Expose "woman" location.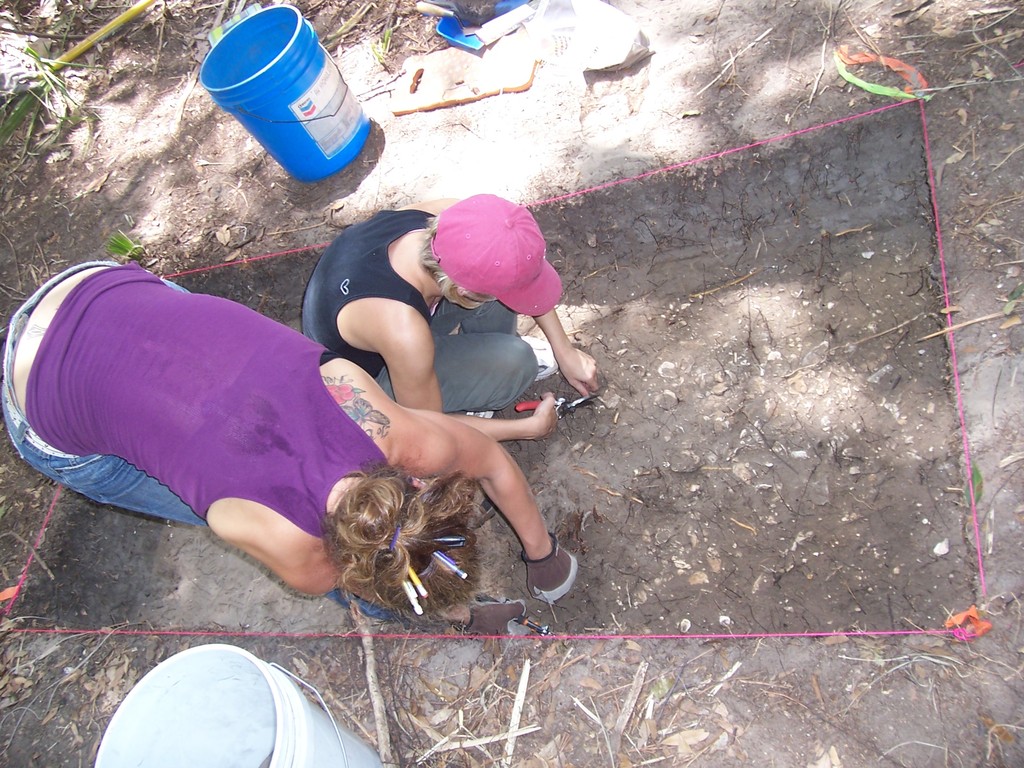
Exposed at {"left": 298, "top": 193, "right": 598, "bottom": 444}.
